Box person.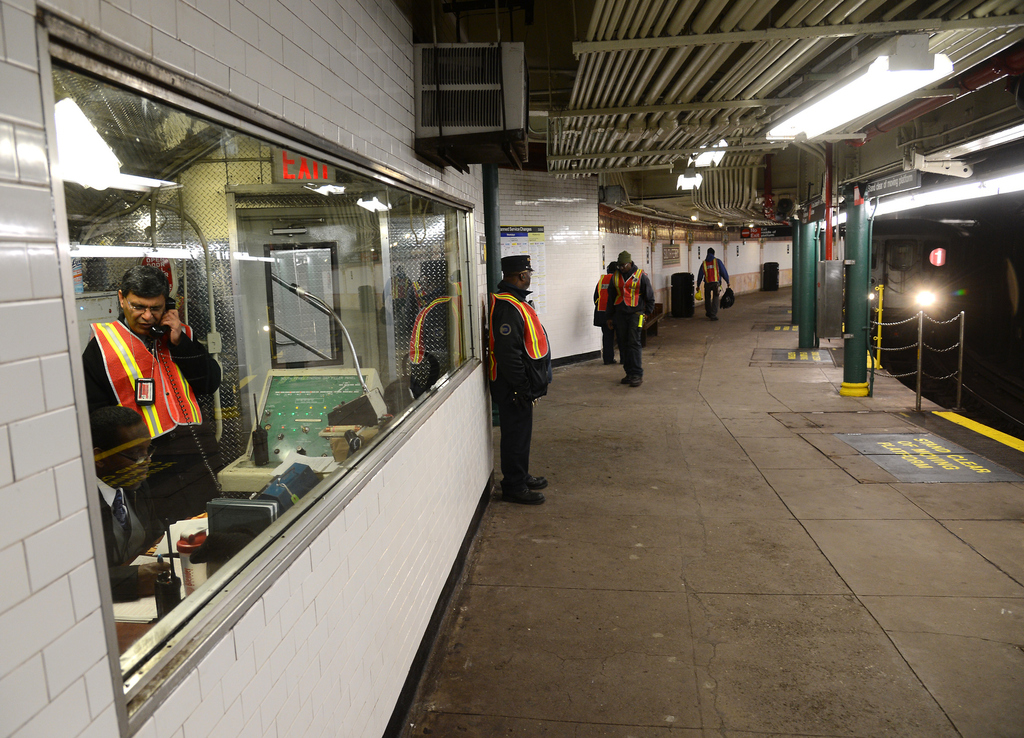
[x1=80, y1=265, x2=223, y2=531].
